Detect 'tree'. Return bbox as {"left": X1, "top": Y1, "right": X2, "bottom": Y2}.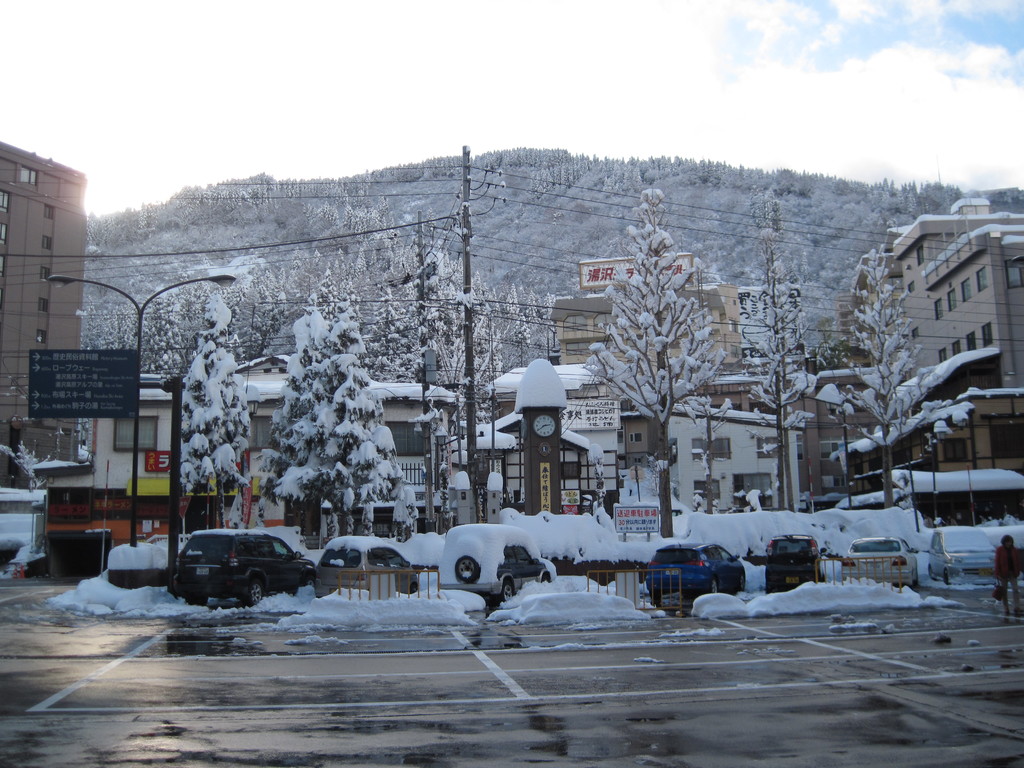
{"left": 816, "top": 252, "right": 957, "bottom": 503}.
